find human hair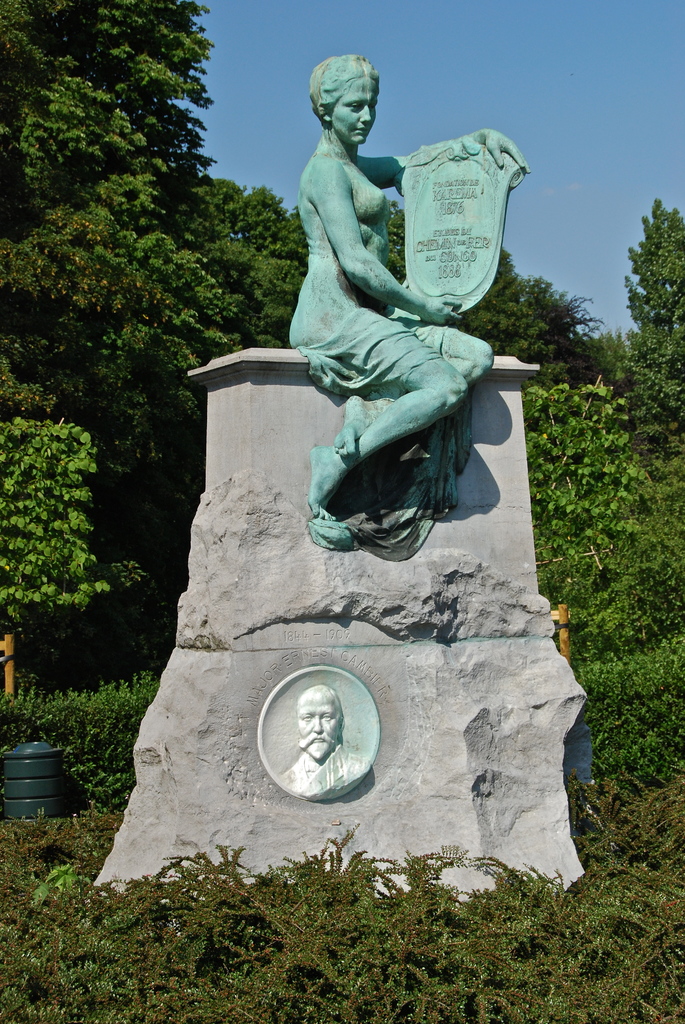
[x1=315, y1=47, x2=387, y2=128]
